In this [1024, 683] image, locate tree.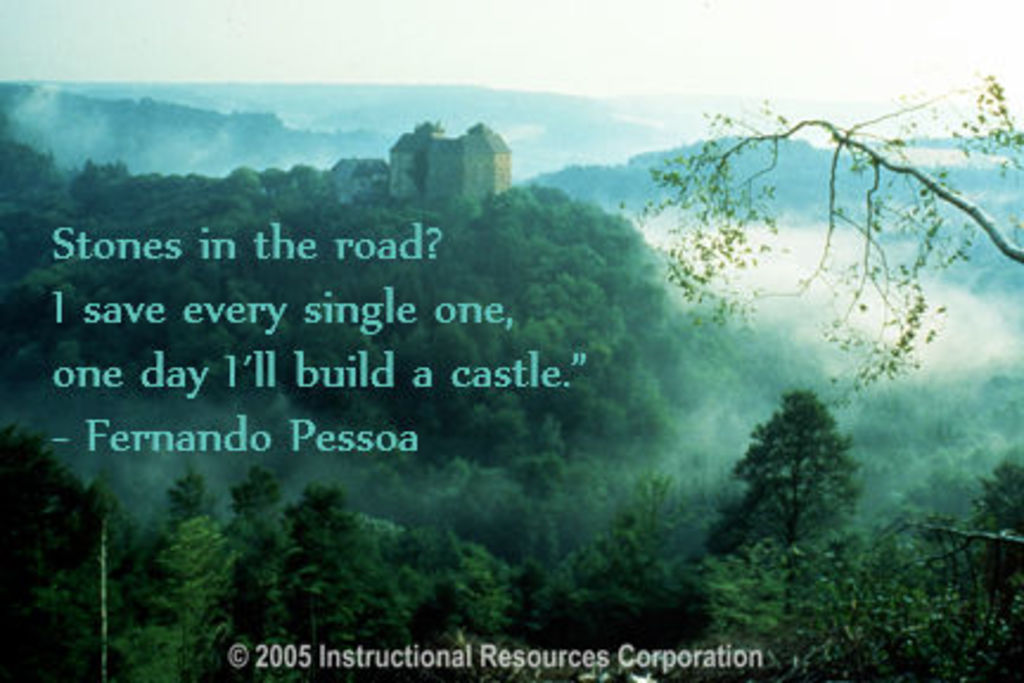
Bounding box: rect(479, 560, 557, 681).
